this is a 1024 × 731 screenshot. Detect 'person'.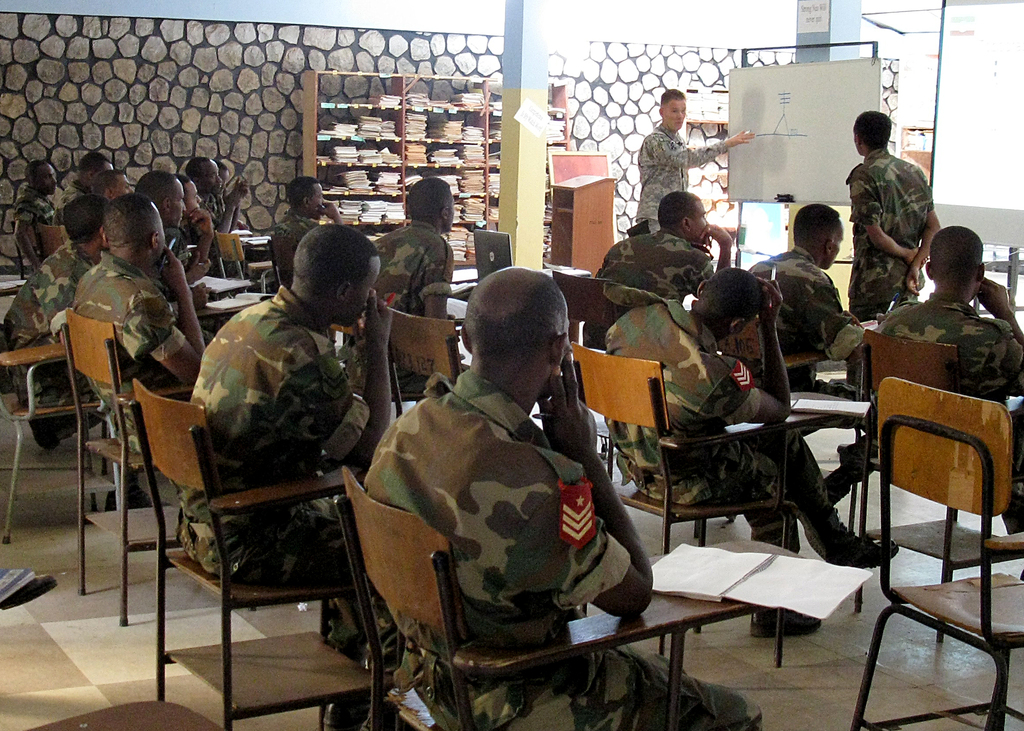
859, 108, 953, 319.
